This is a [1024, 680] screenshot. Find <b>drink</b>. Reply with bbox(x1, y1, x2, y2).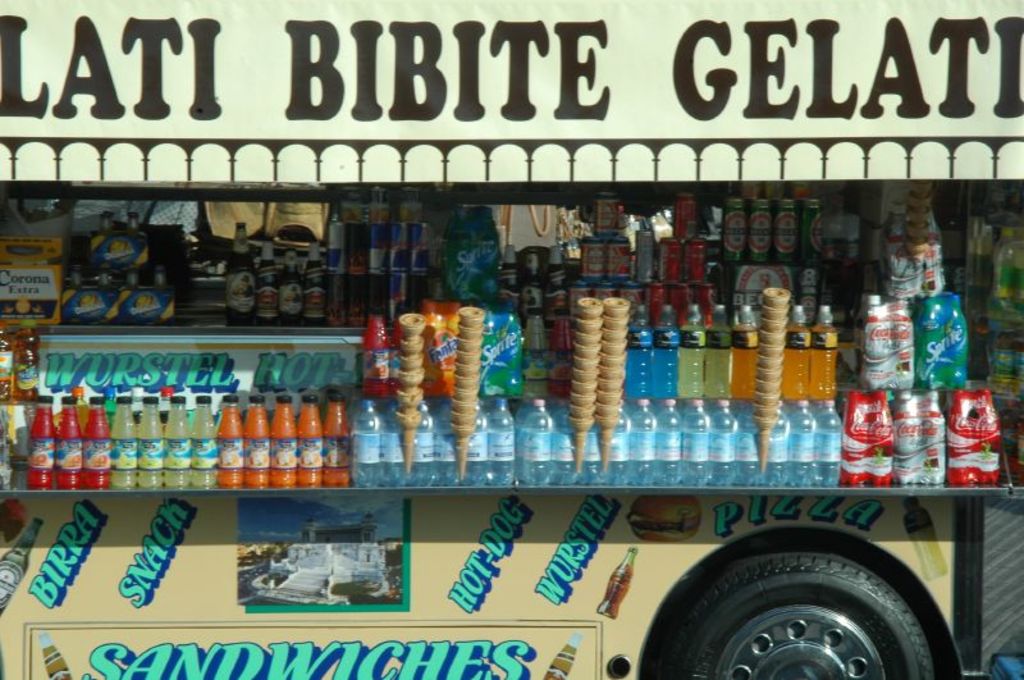
bbox(426, 297, 460, 400).
